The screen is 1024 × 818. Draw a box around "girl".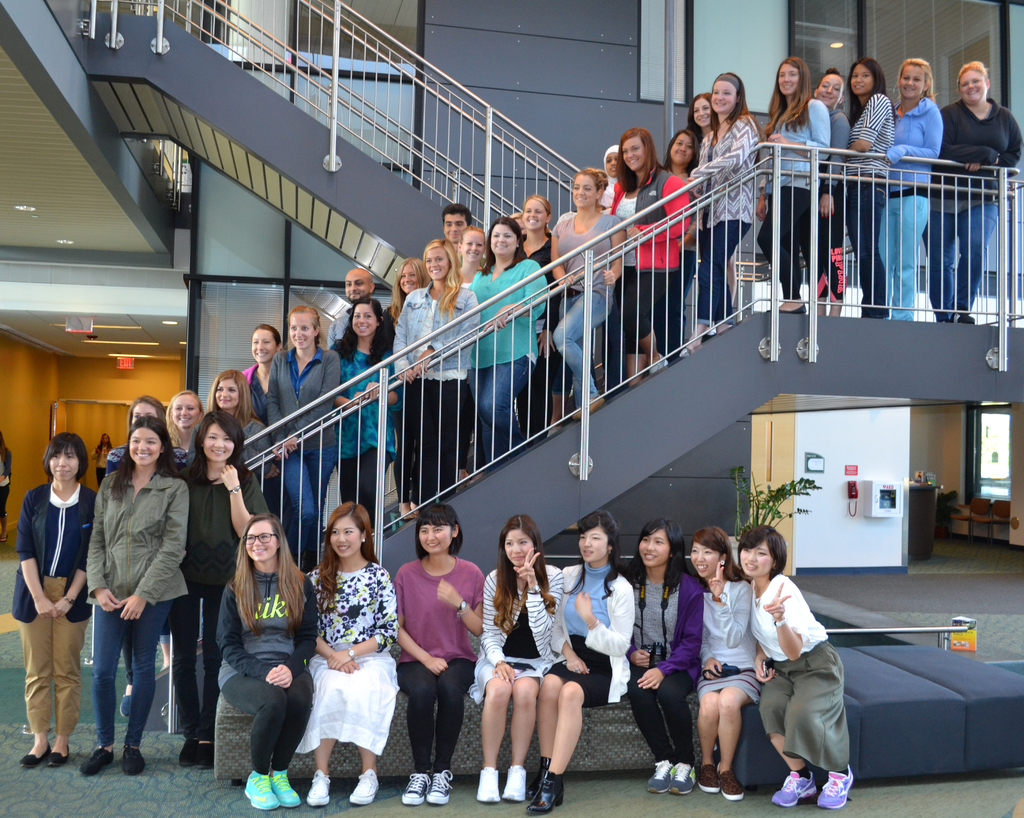
(884, 56, 943, 323).
